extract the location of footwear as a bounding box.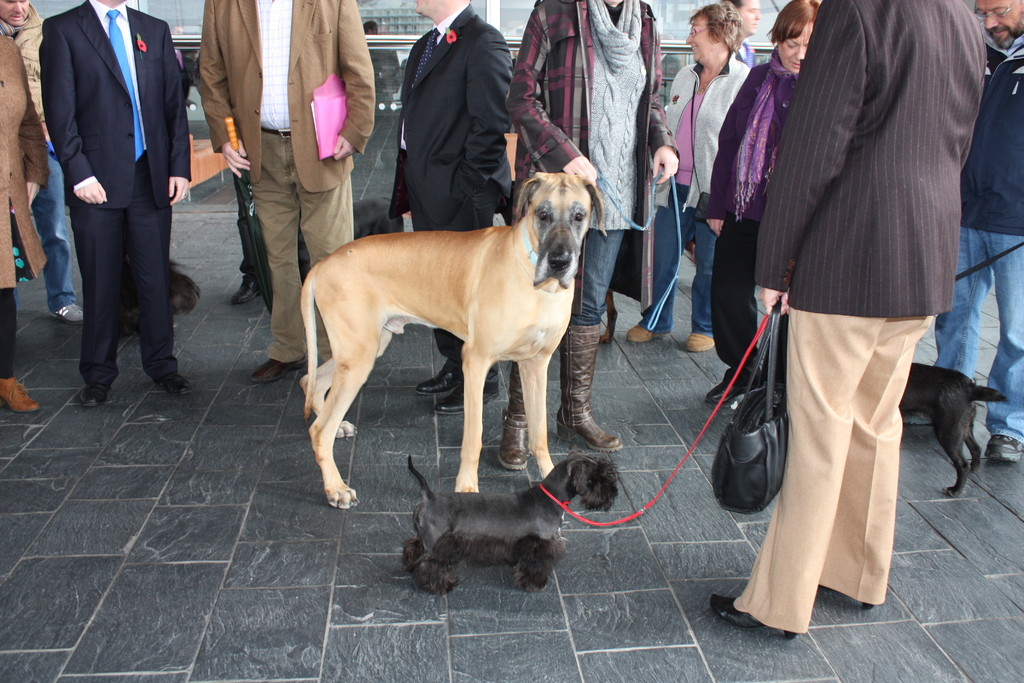
region(51, 300, 83, 324).
